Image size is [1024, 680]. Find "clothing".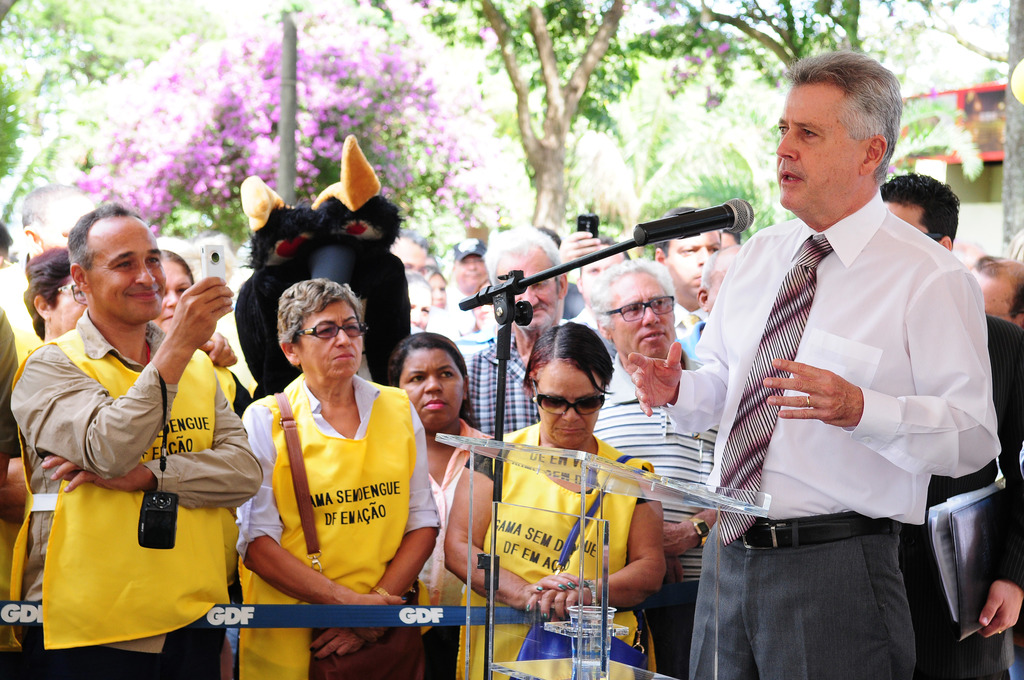
locate(677, 302, 701, 330).
